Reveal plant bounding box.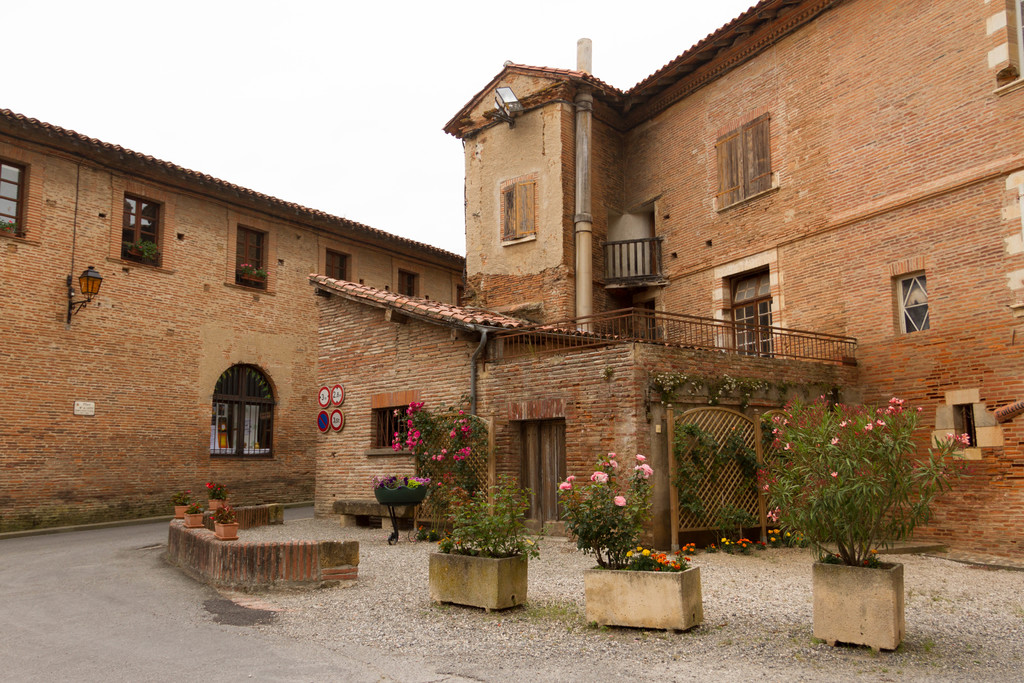
Revealed: region(374, 468, 426, 491).
